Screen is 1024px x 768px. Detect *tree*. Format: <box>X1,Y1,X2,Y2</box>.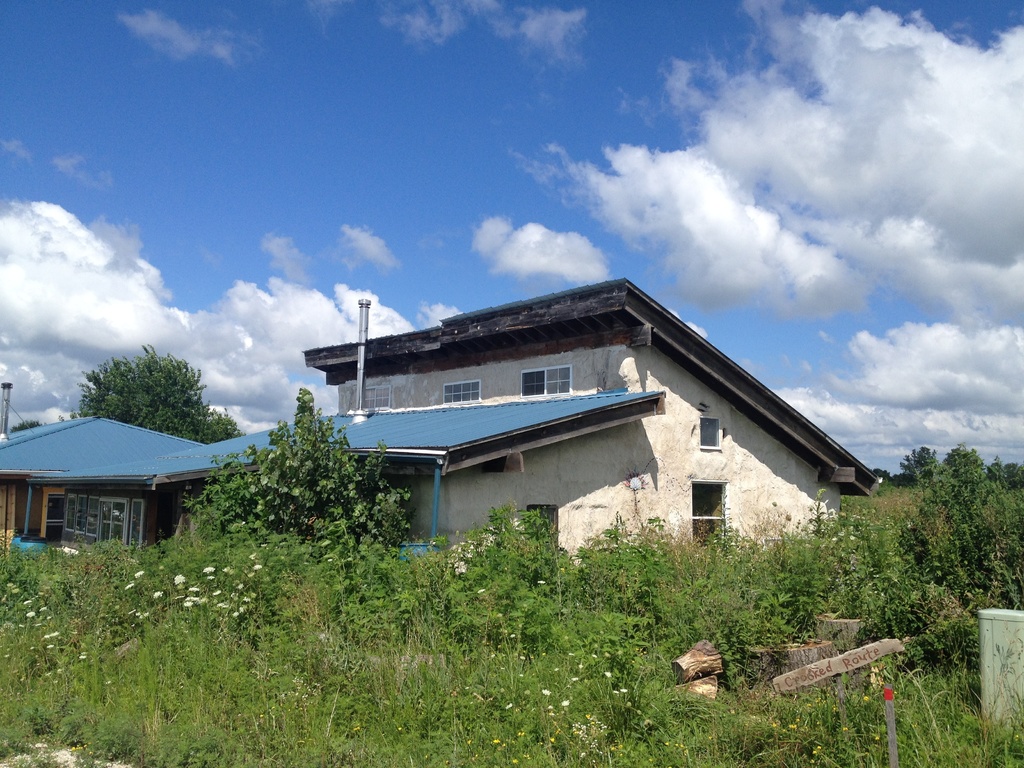
<box>75,346,201,433</box>.
